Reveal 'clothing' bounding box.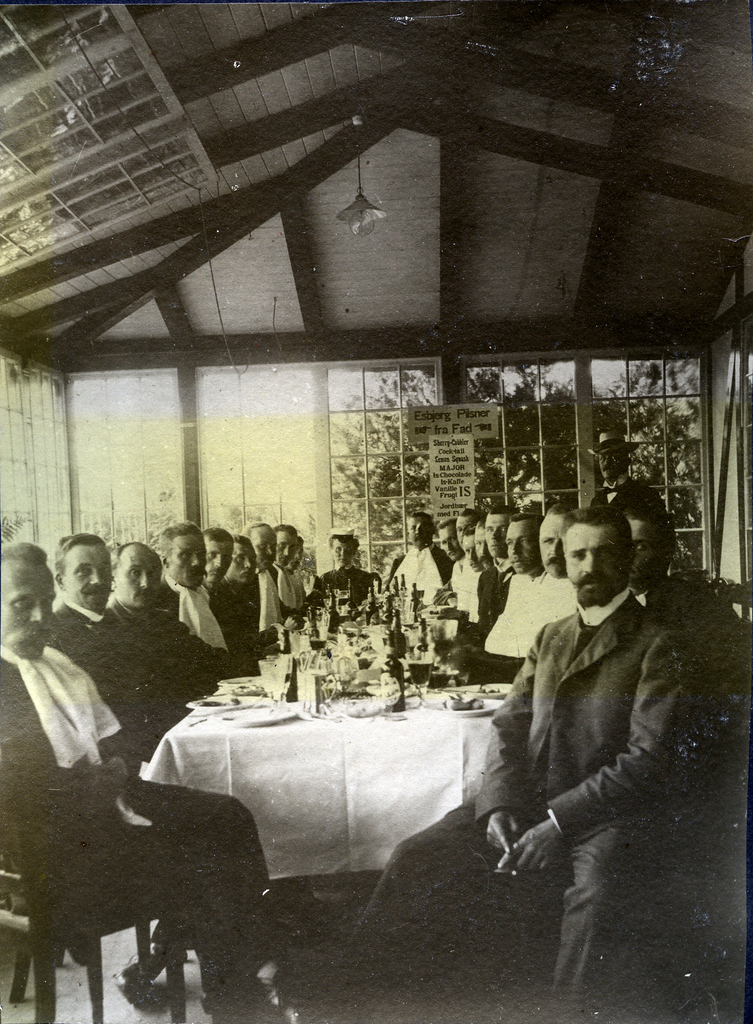
Revealed: [left=106, top=599, right=229, bottom=707].
